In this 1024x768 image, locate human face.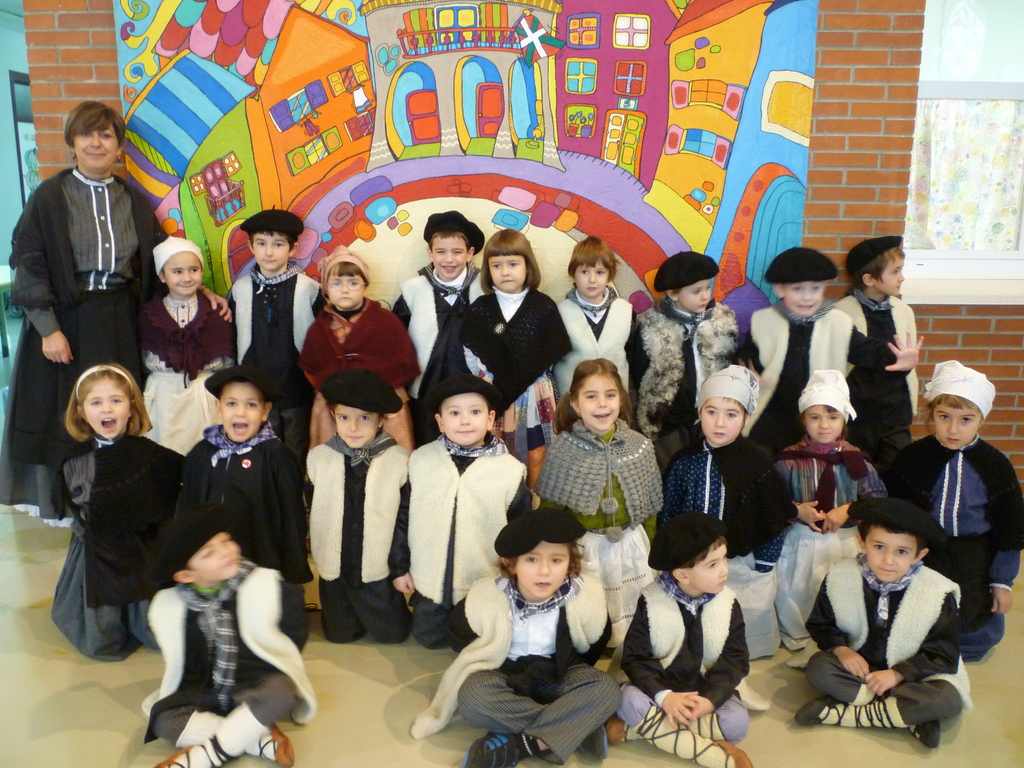
Bounding box: 250 232 287 273.
